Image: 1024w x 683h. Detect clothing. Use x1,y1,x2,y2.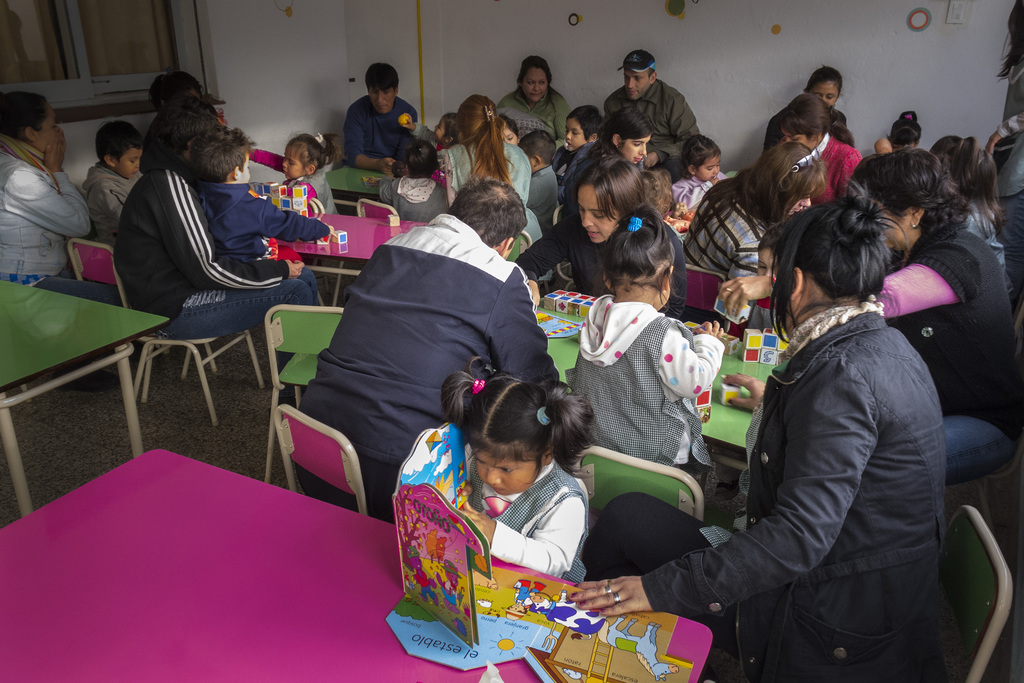
873,220,1023,488.
